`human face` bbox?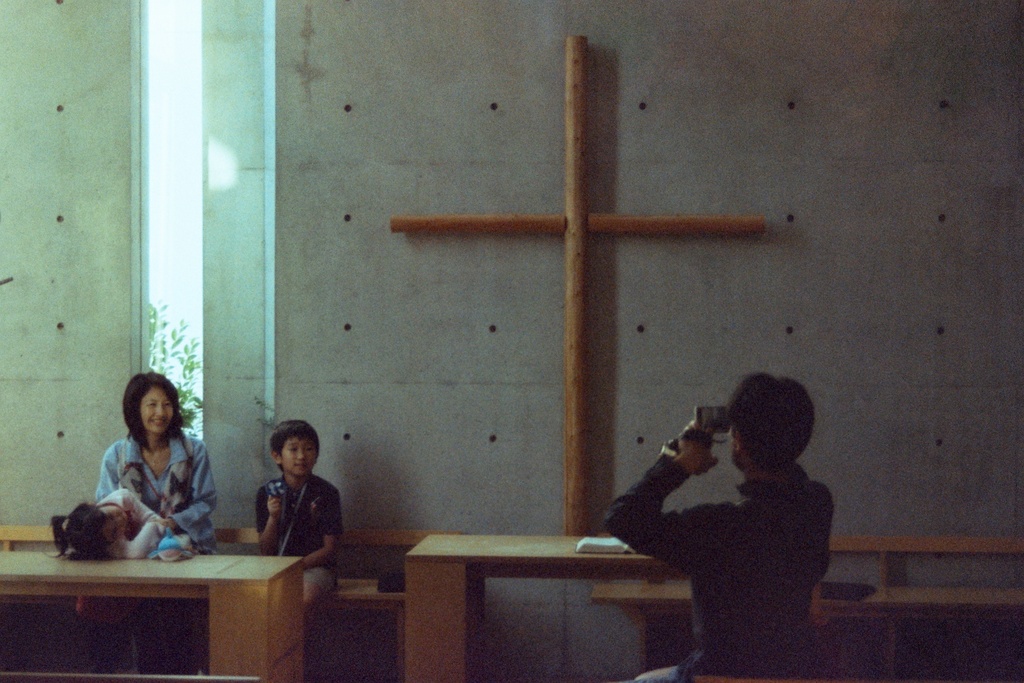
region(136, 386, 173, 436)
